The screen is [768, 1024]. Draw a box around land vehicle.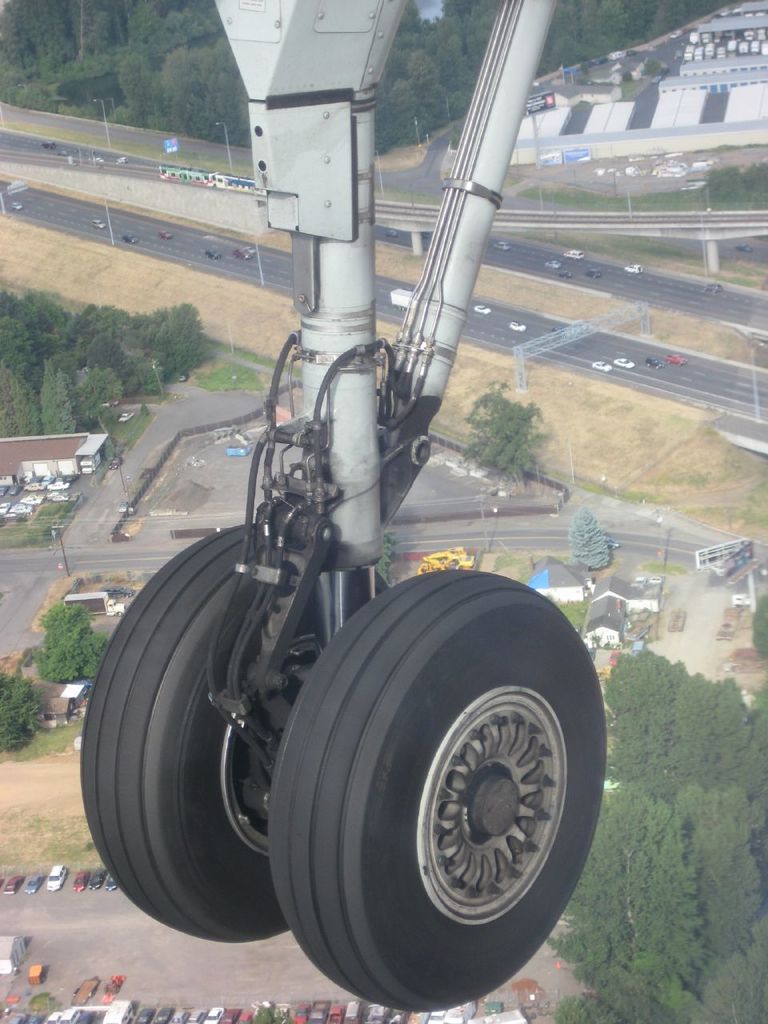
box=[726, 35, 738, 53].
